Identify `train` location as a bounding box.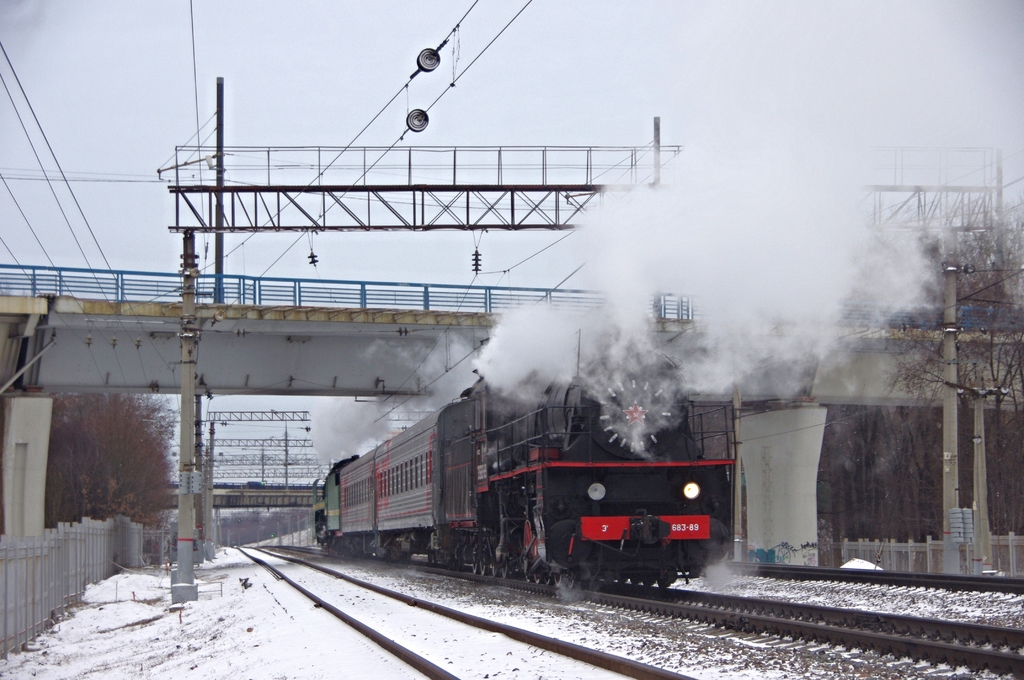
(309,319,736,597).
